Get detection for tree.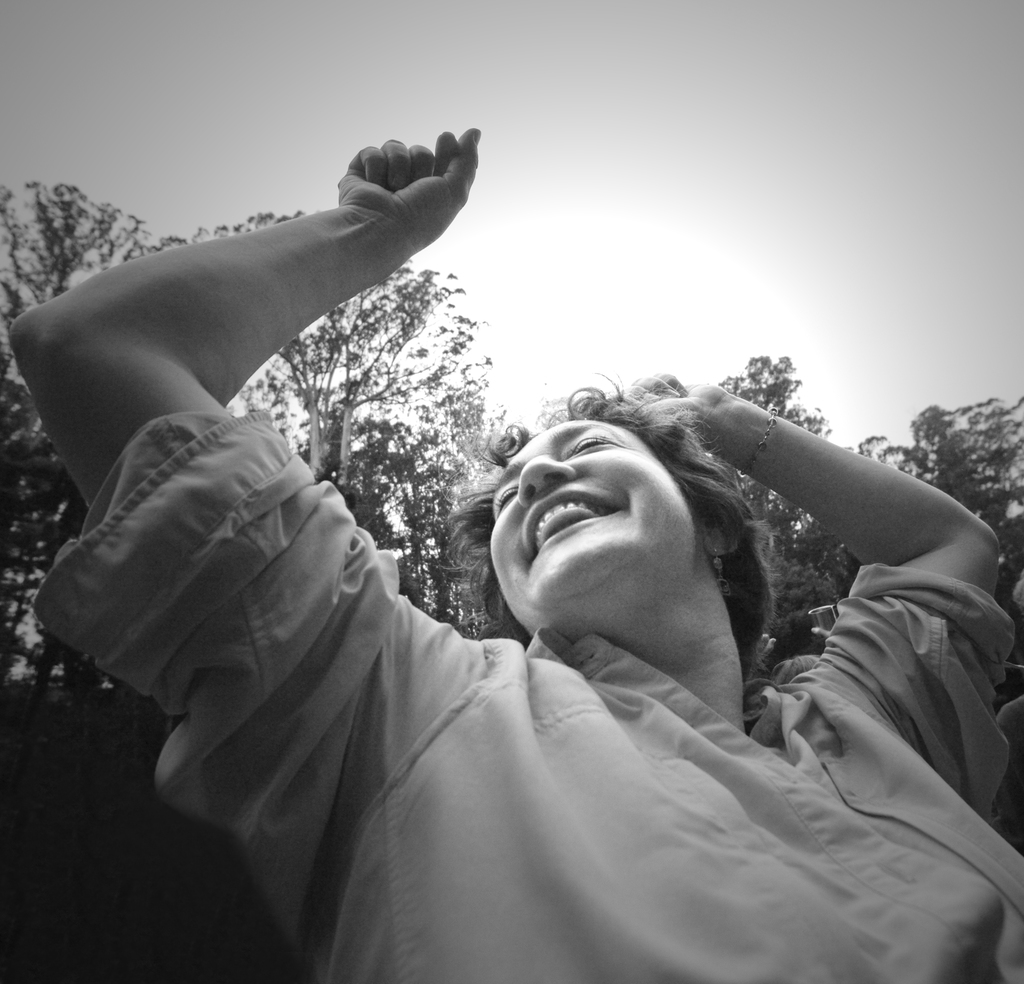
Detection: 0 182 203 700.
